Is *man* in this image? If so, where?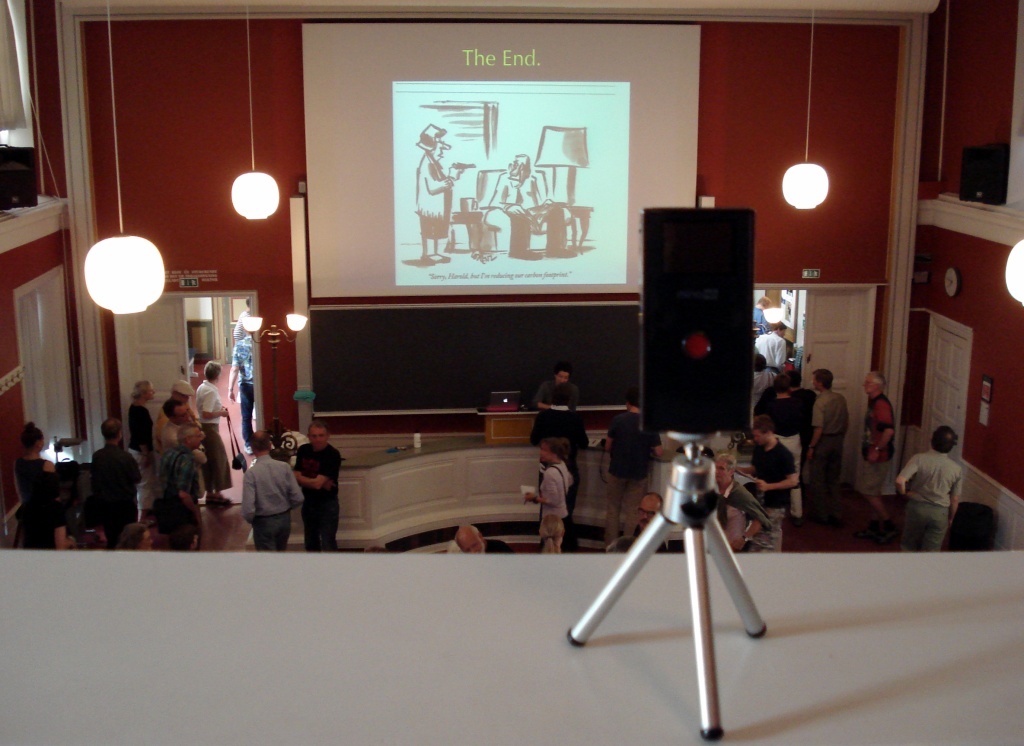
Yes, at detection(241, 428, 304, 553).
